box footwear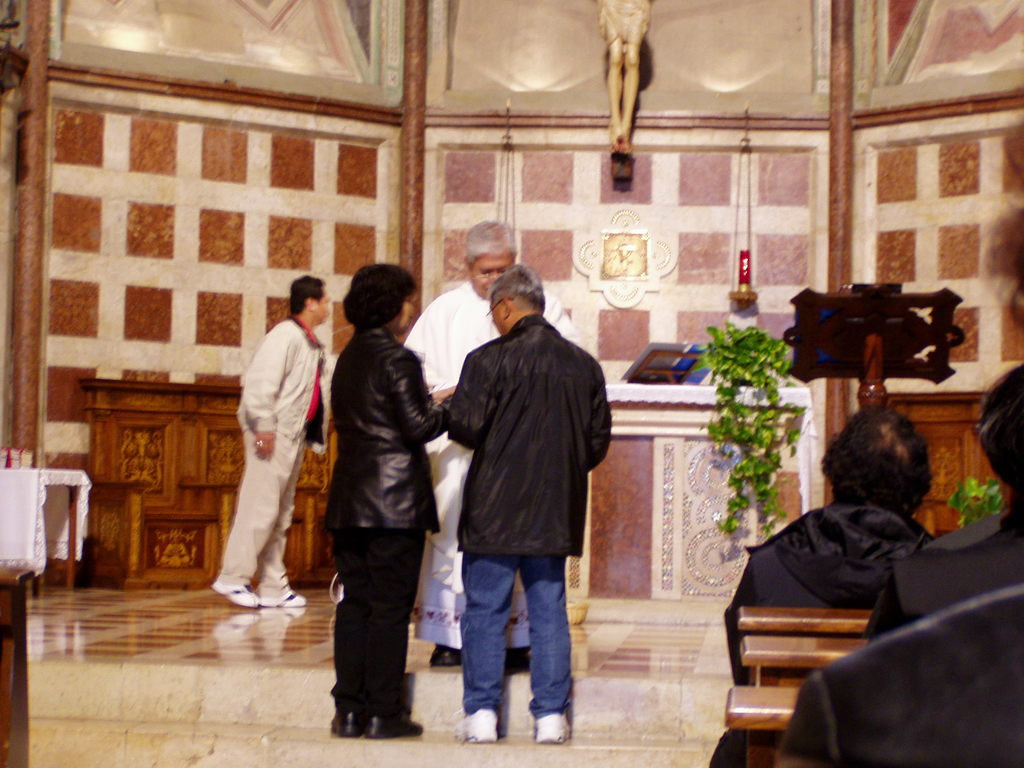
<region>364, 716, 422, 732</region>
